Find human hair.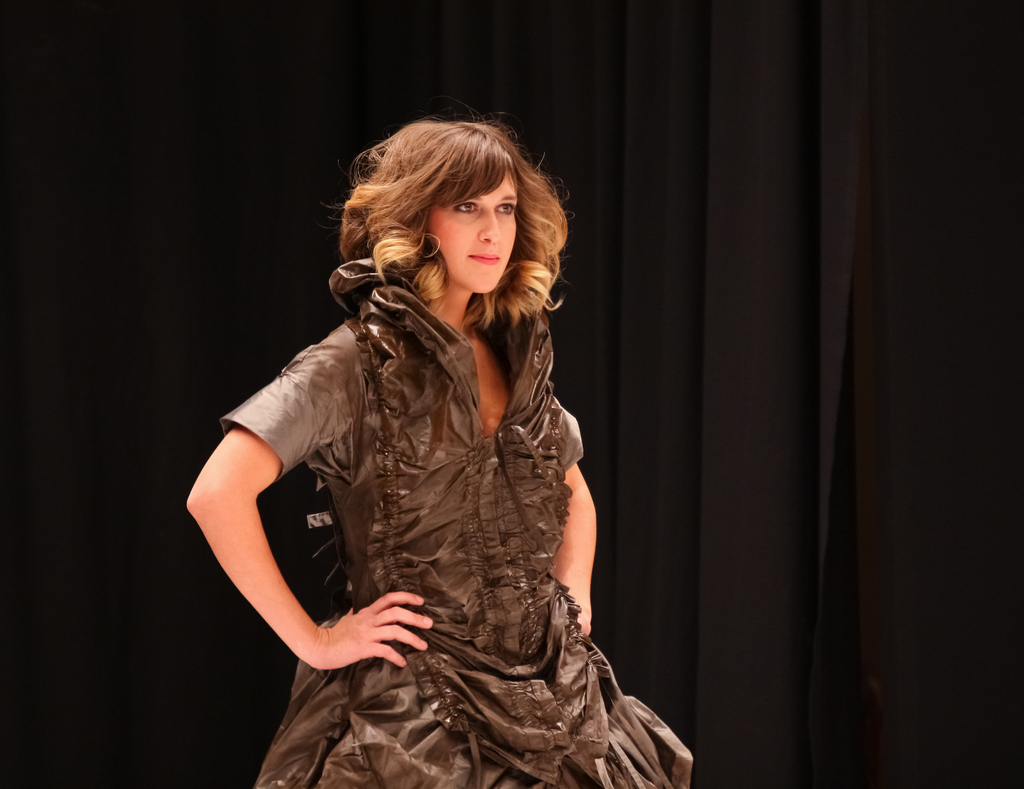
left=340, top=109, right=549, bottom=339.
